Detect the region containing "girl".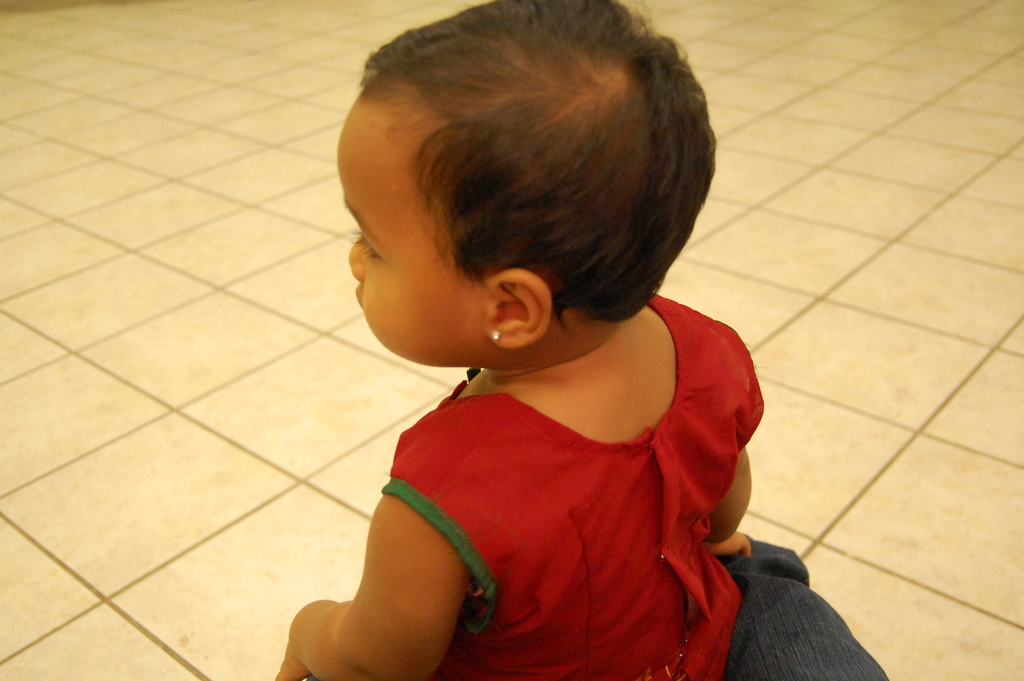
(269, 0, 895, 680).
